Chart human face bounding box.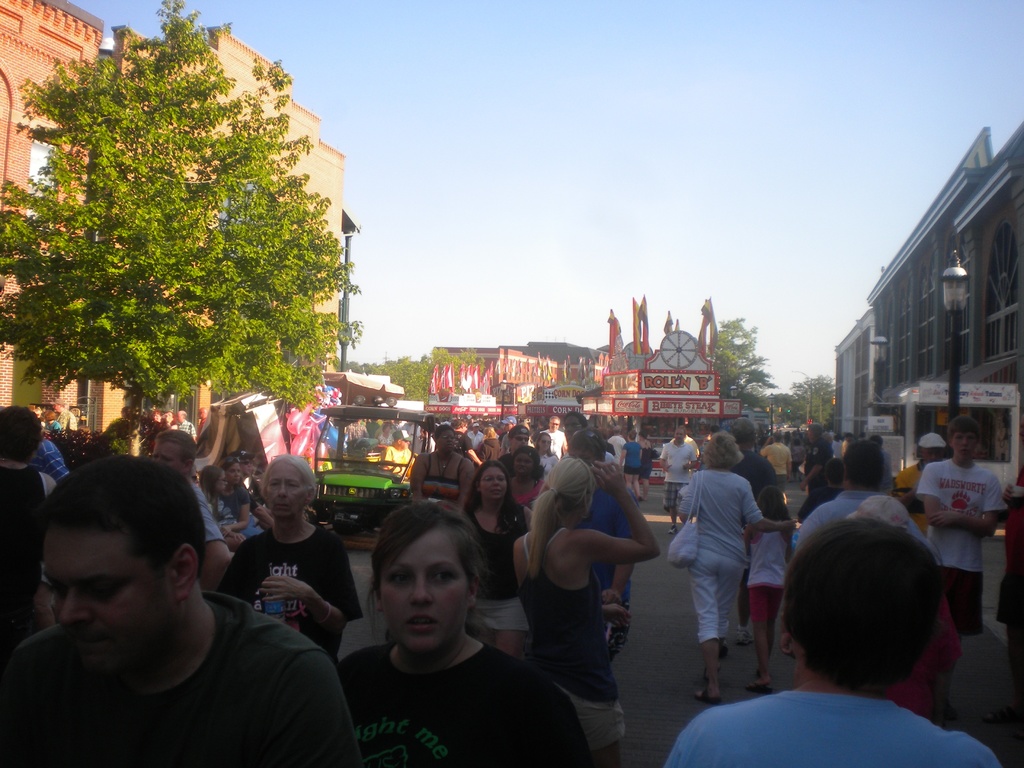
Charted: l=540, t=438, r=551, b=452.
